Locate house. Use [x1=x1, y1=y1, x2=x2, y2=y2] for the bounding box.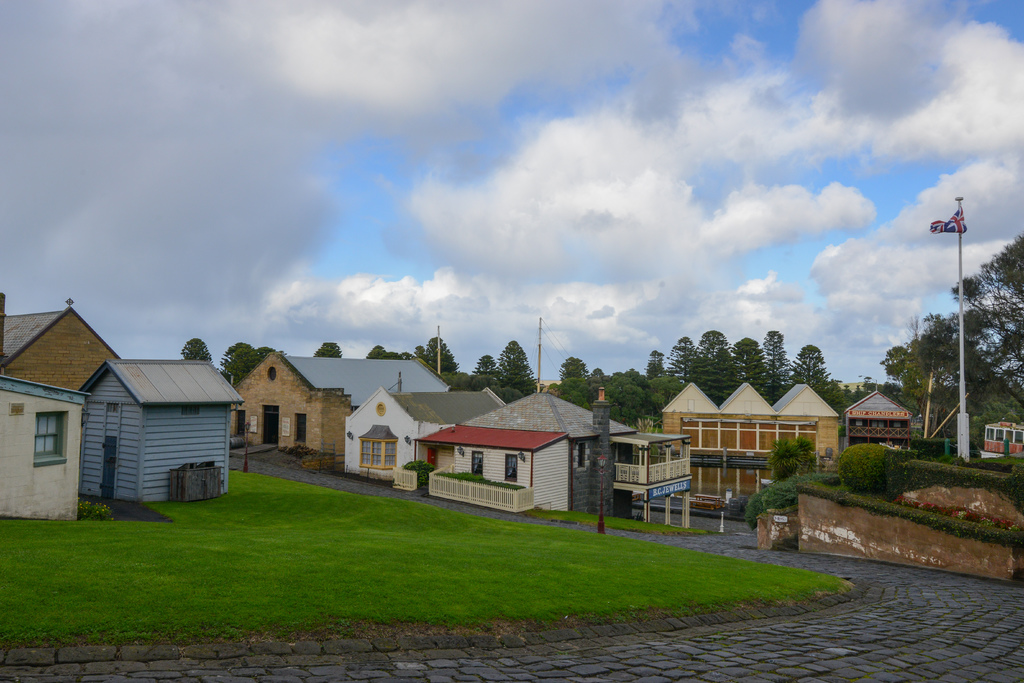
[x1=390, y1=393, x2=637, y2=513].
